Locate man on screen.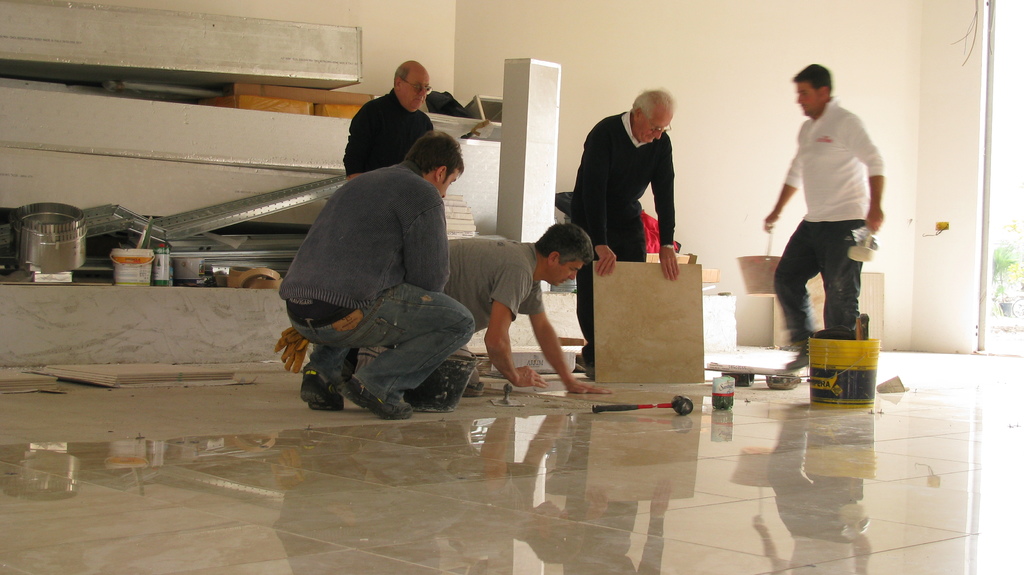
On screen at BBox(760, 49, 861, 373).
